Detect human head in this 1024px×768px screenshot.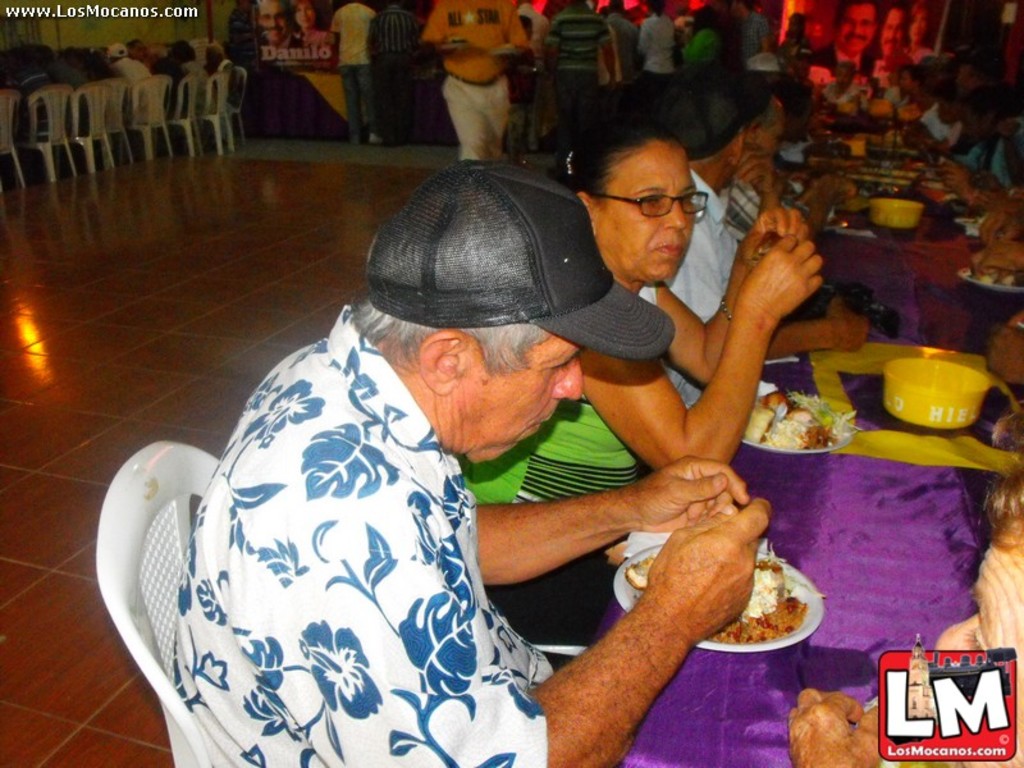
Detection: locate(132, 38, 146, 55).
